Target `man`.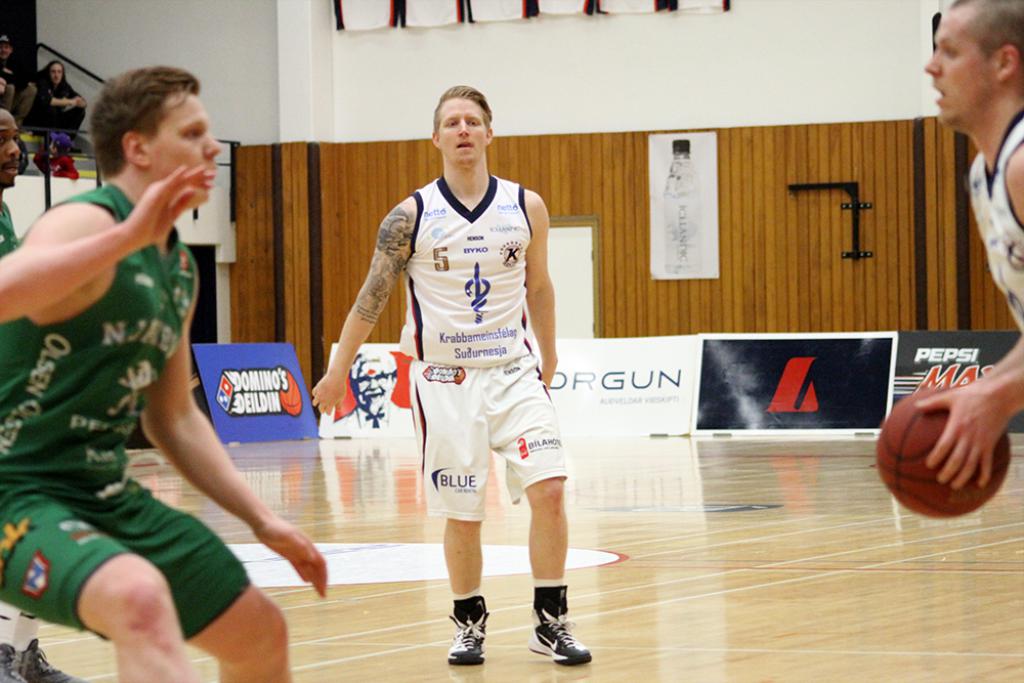
Target region: 0:65:334:682.
